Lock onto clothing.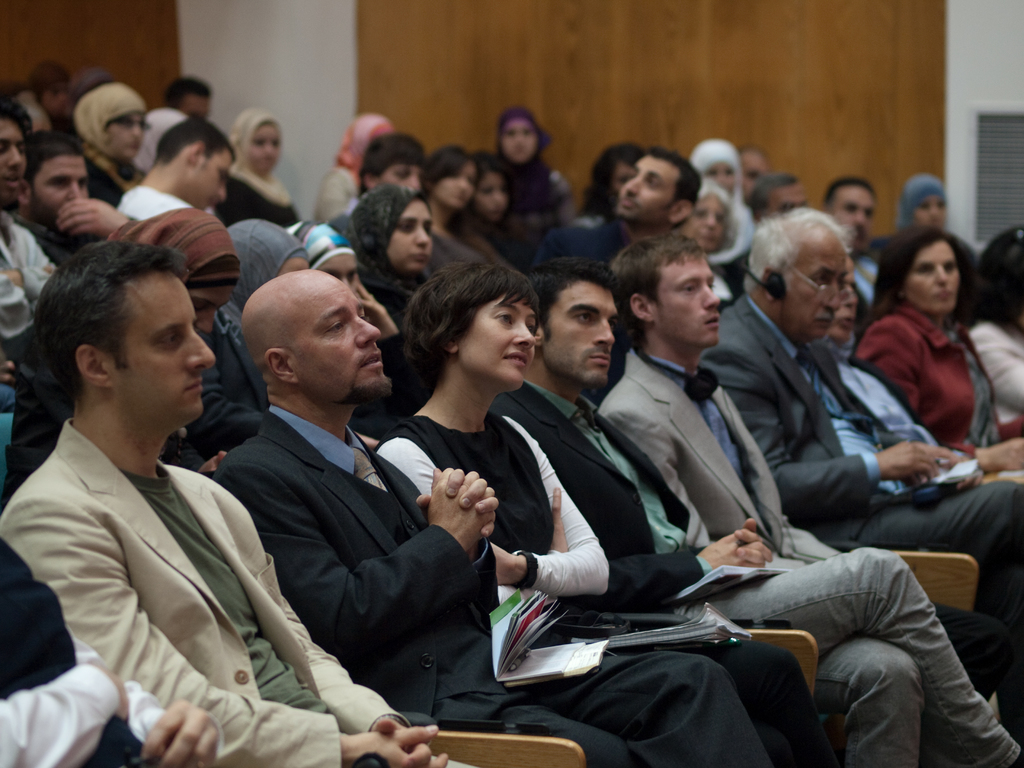
Locked: <box>952,306,1023,419</box>.
